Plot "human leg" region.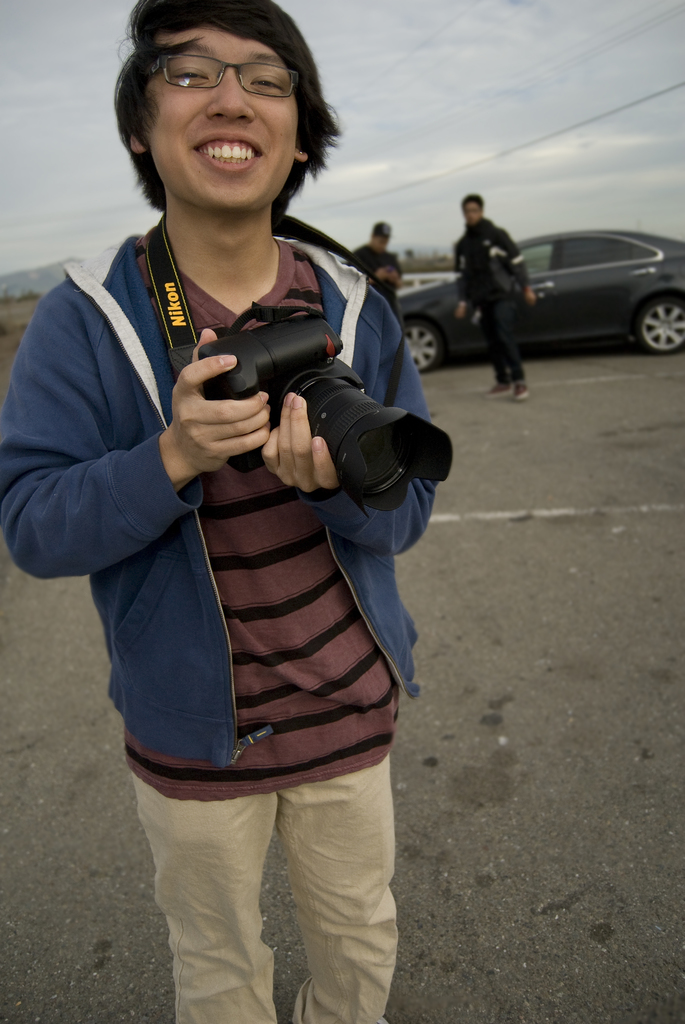
Plotted at BBox(508, 298, 531, 401).
